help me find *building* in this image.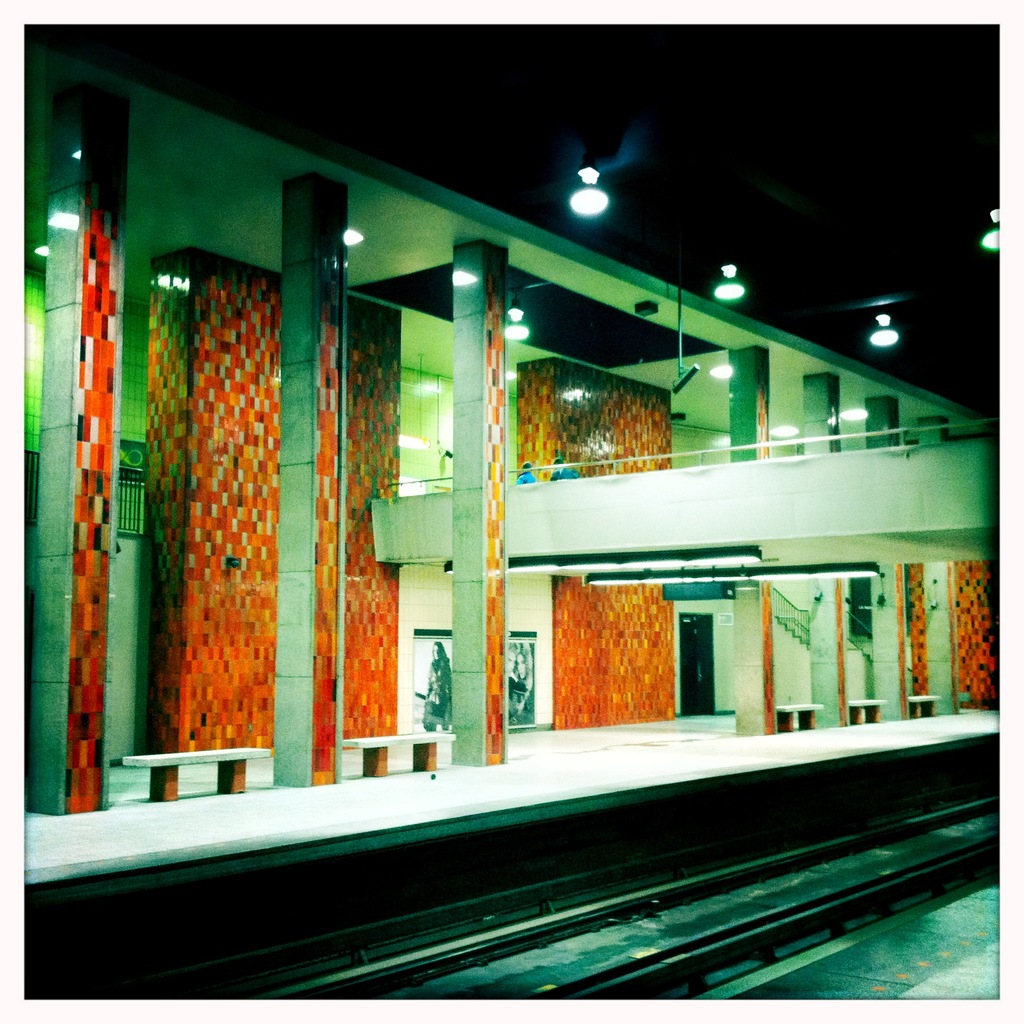
Found it: [x1=24, y1=40, x2=998, y2=817].
